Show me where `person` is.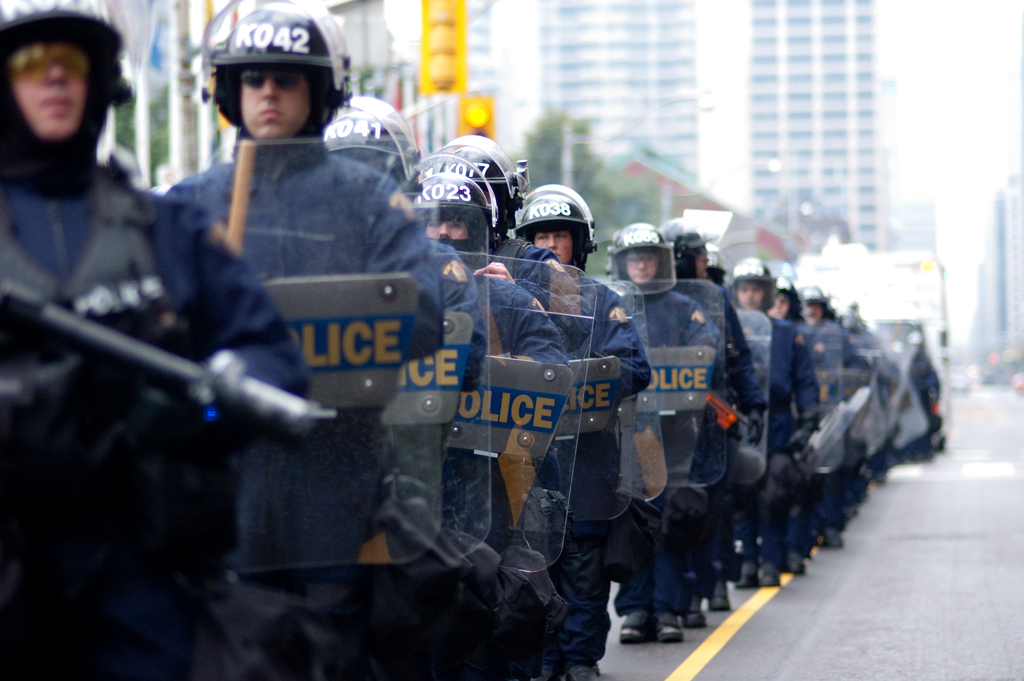
`person` is at x1=785, y1=297, x2=854, y2=575.
